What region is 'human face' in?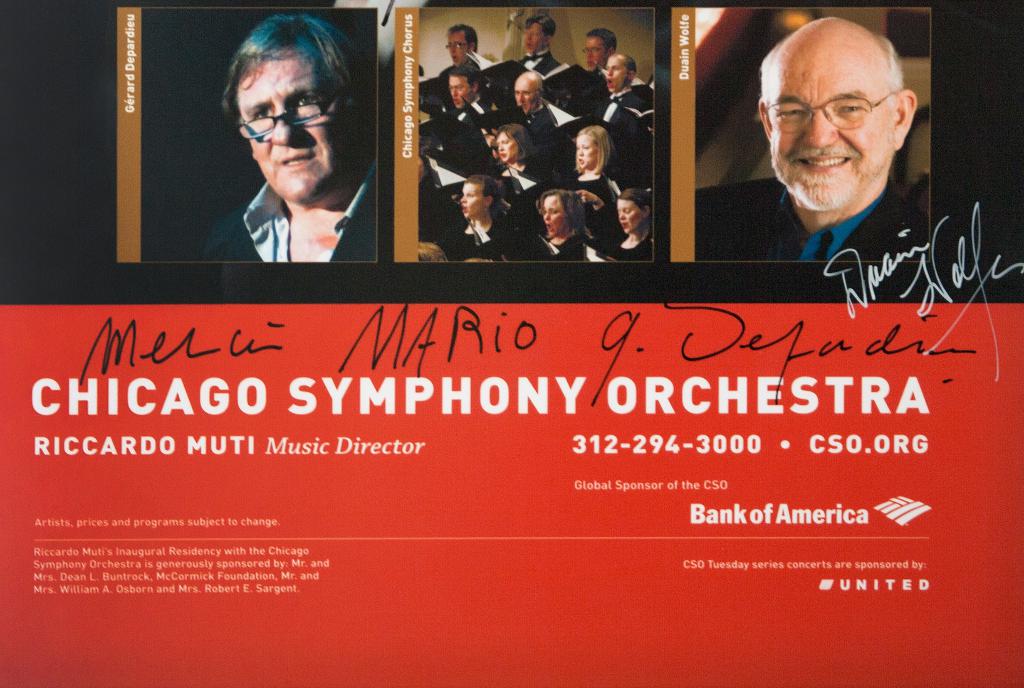
l=450, t=79, r=469, b=110.
